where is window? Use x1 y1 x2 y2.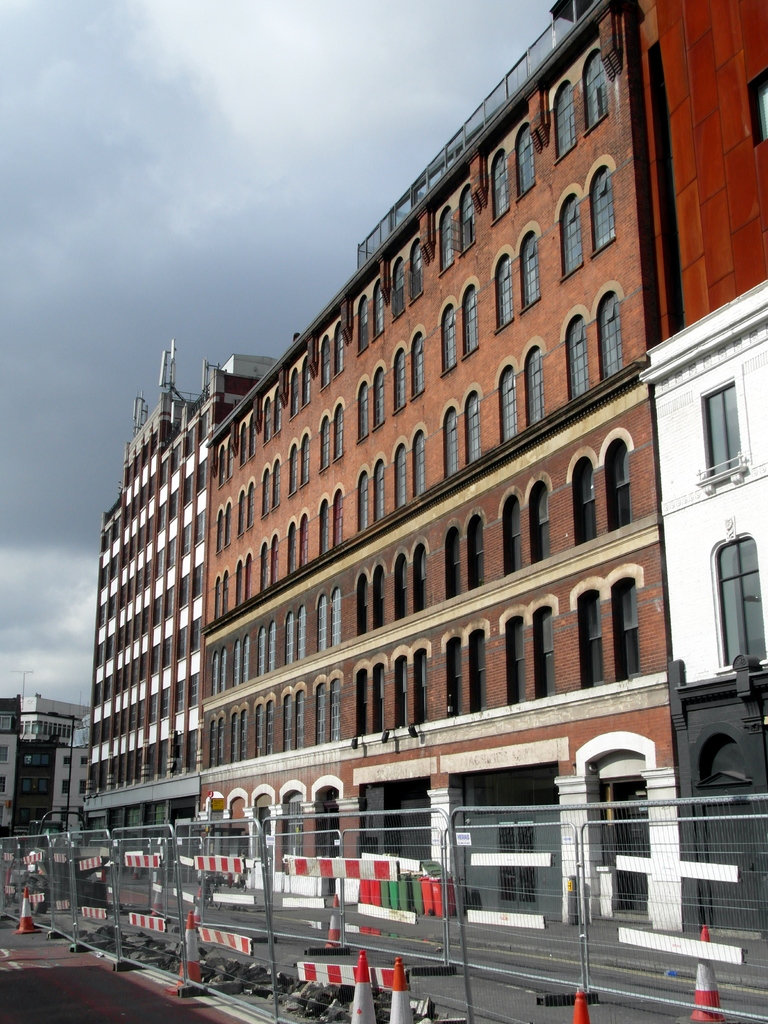
317 339 335 390.
